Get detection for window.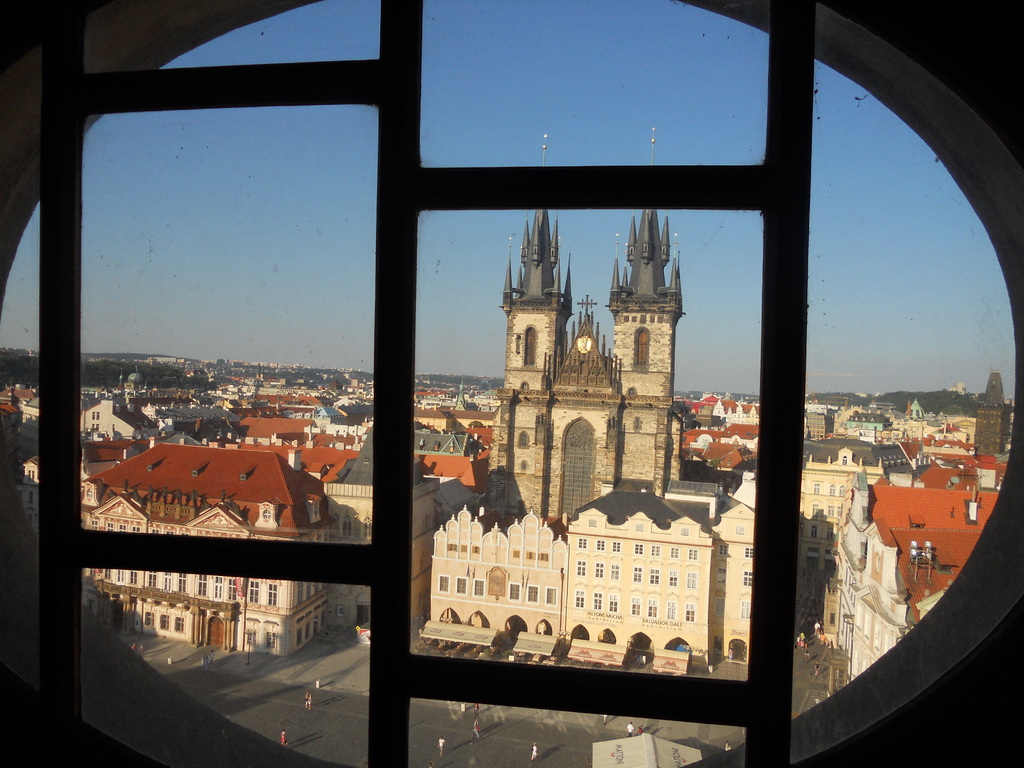
Detection: bbox(634, 325, 650, 371).
